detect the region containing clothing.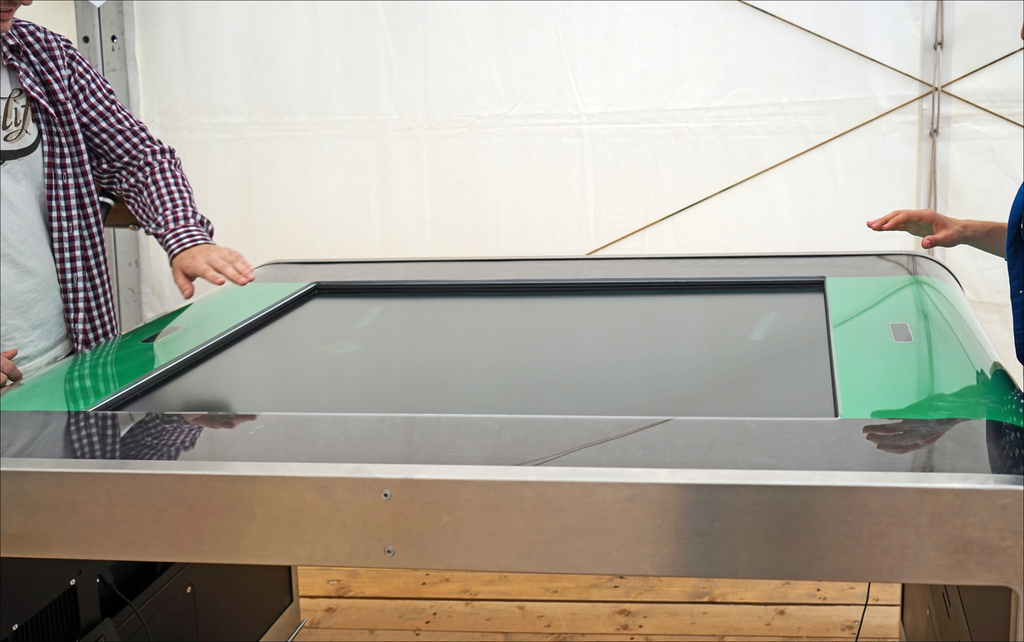
select_region(10, 15, 244, 352).
